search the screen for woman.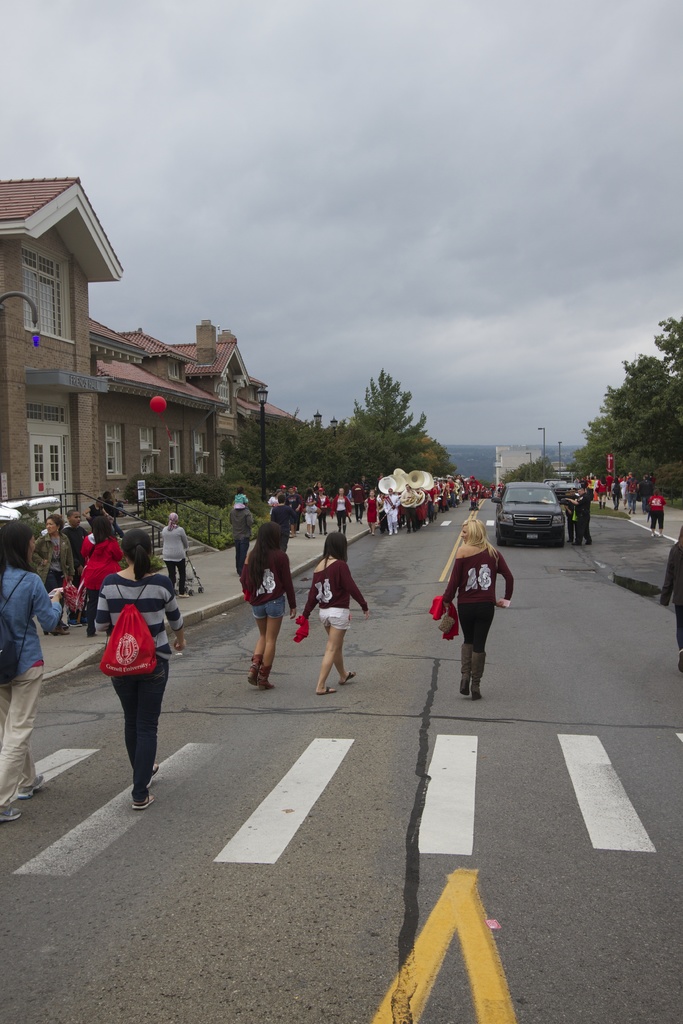
Found at 79,513,120,637.
